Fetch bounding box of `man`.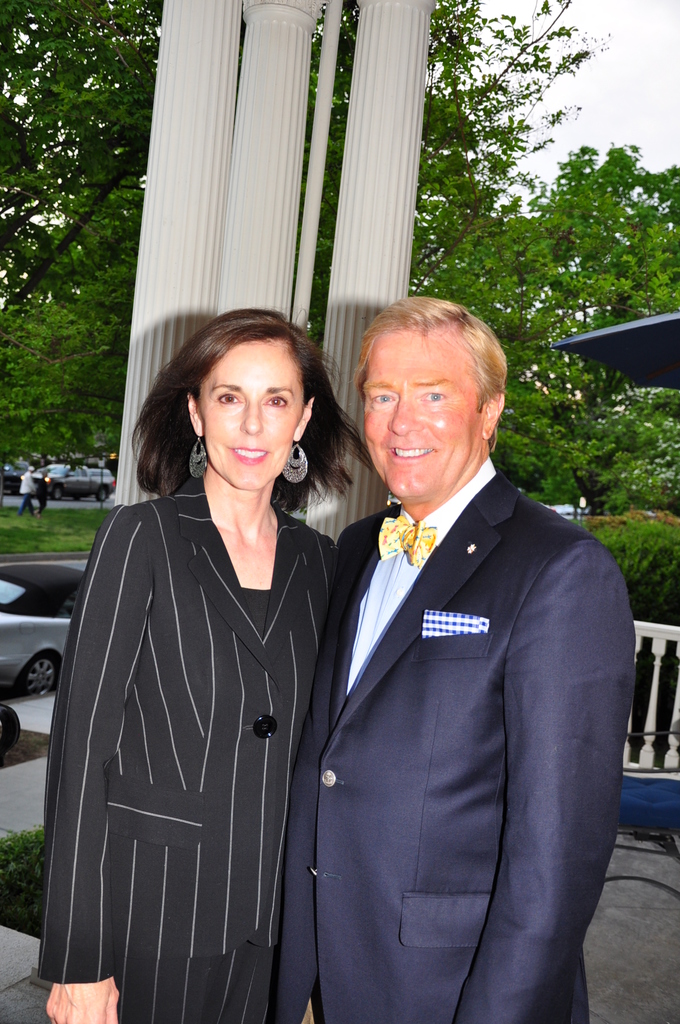
Bbox: [x1=271, y1=264, x2=621, y2=1007].
